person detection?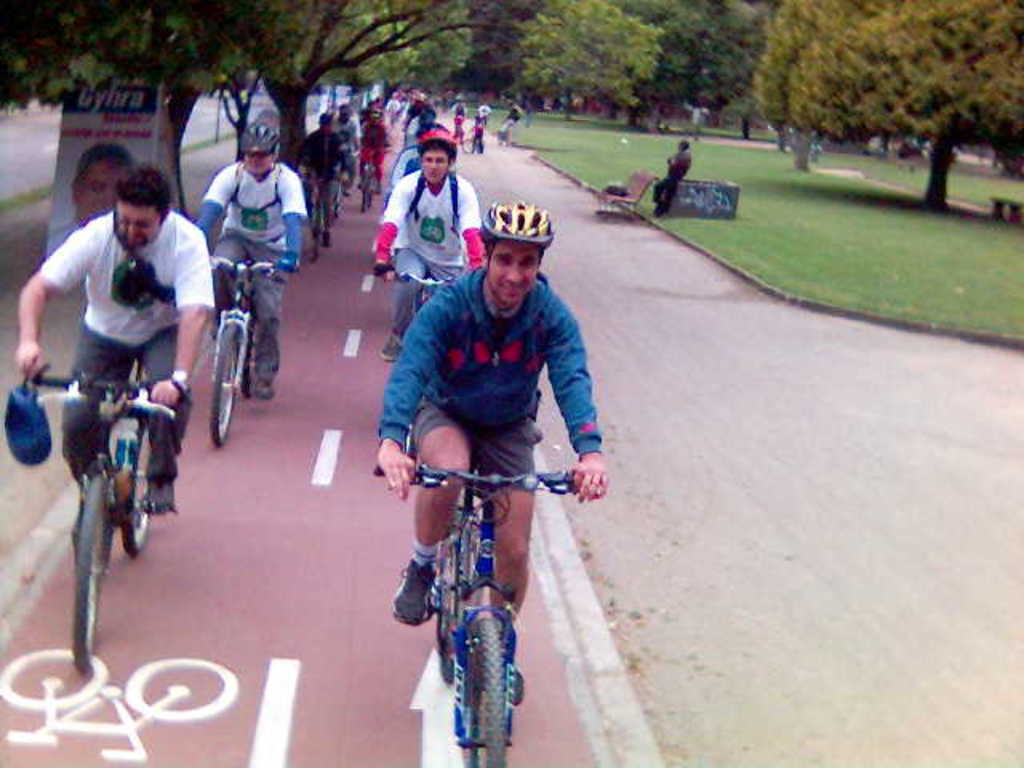
left=365, top=130, right=483, bottom=360
